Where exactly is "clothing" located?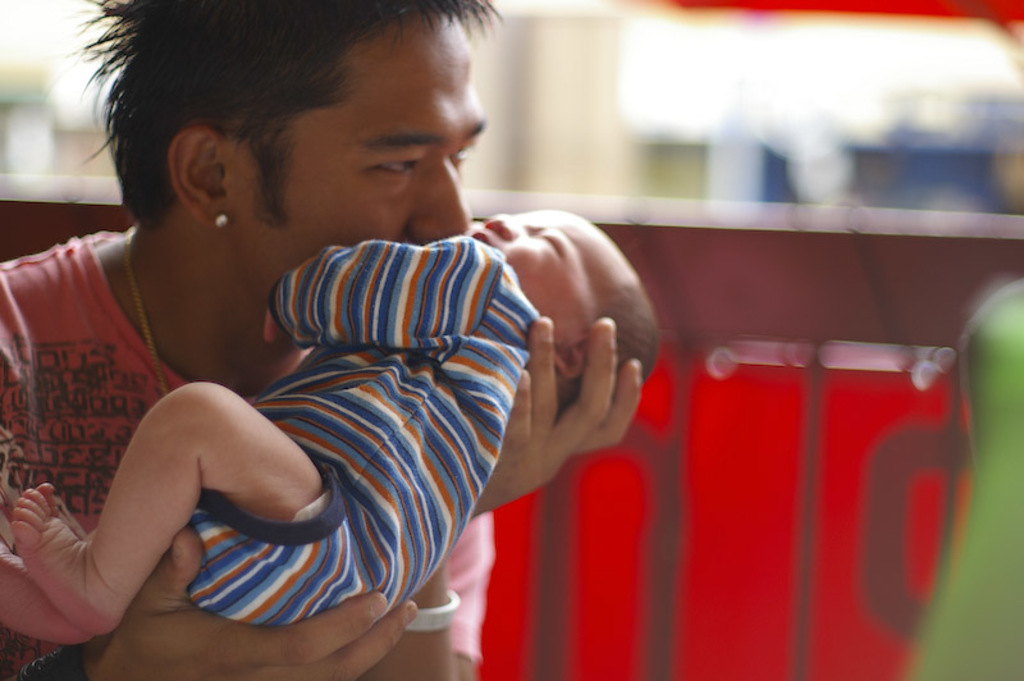
Its bounding box is bbox=(0, 221, 499, 680).
